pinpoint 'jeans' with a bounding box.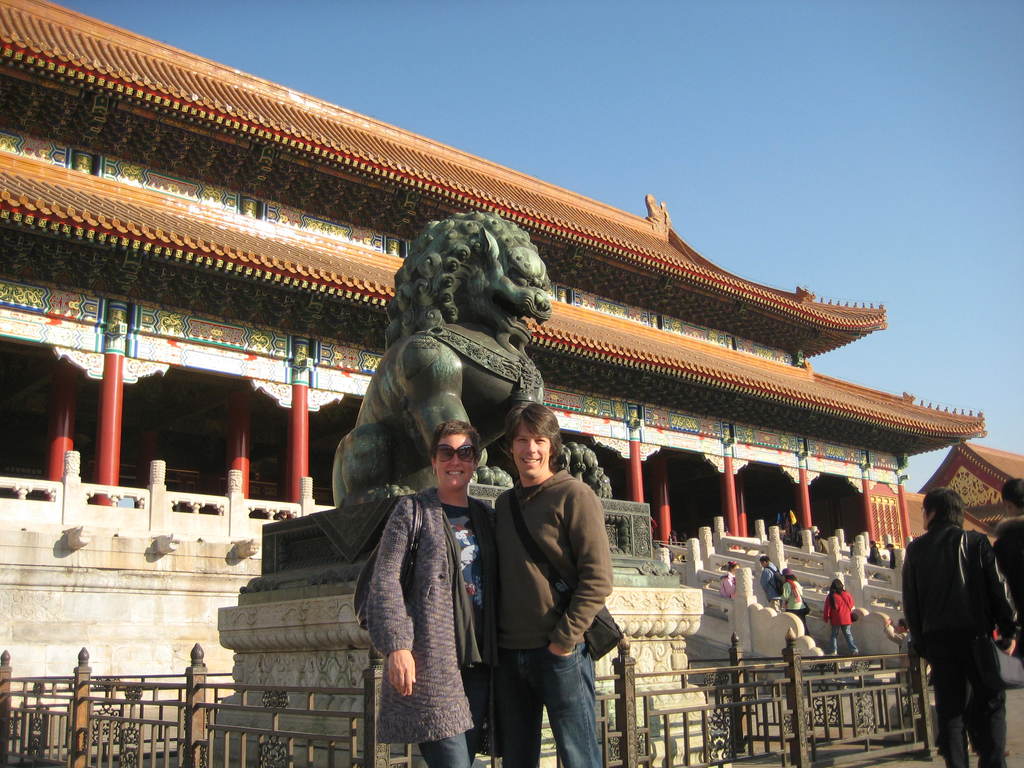
select_region(924, 663, 1009, 767).
